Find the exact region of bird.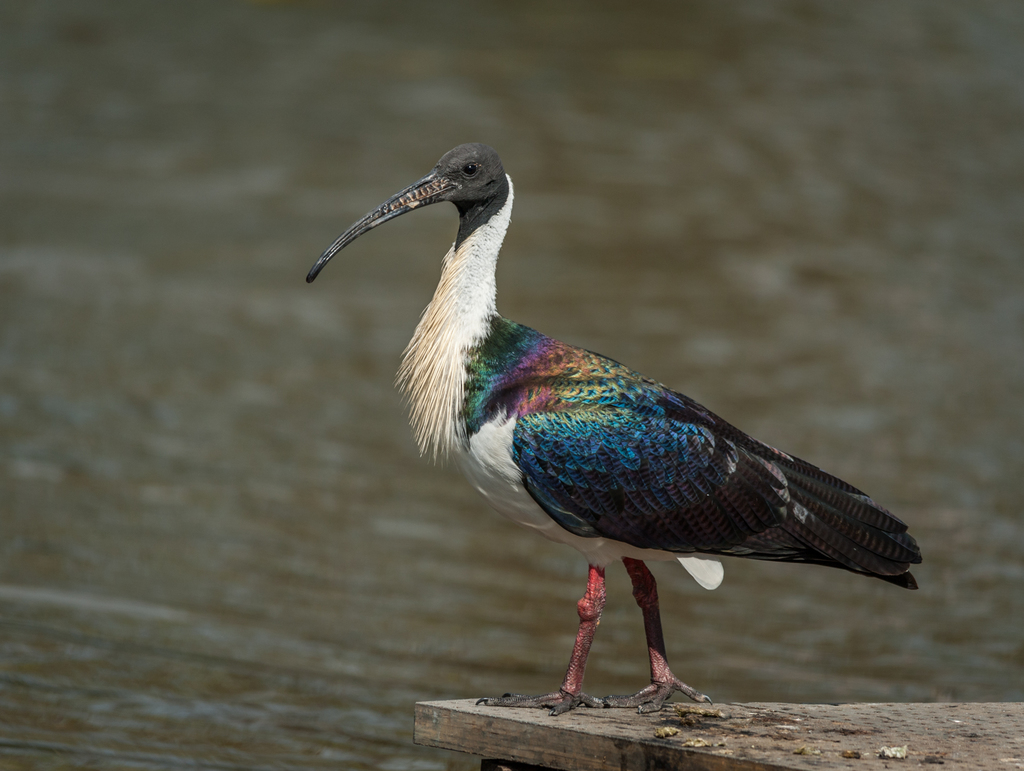
Exact region: [303, 135, 927, 722].
